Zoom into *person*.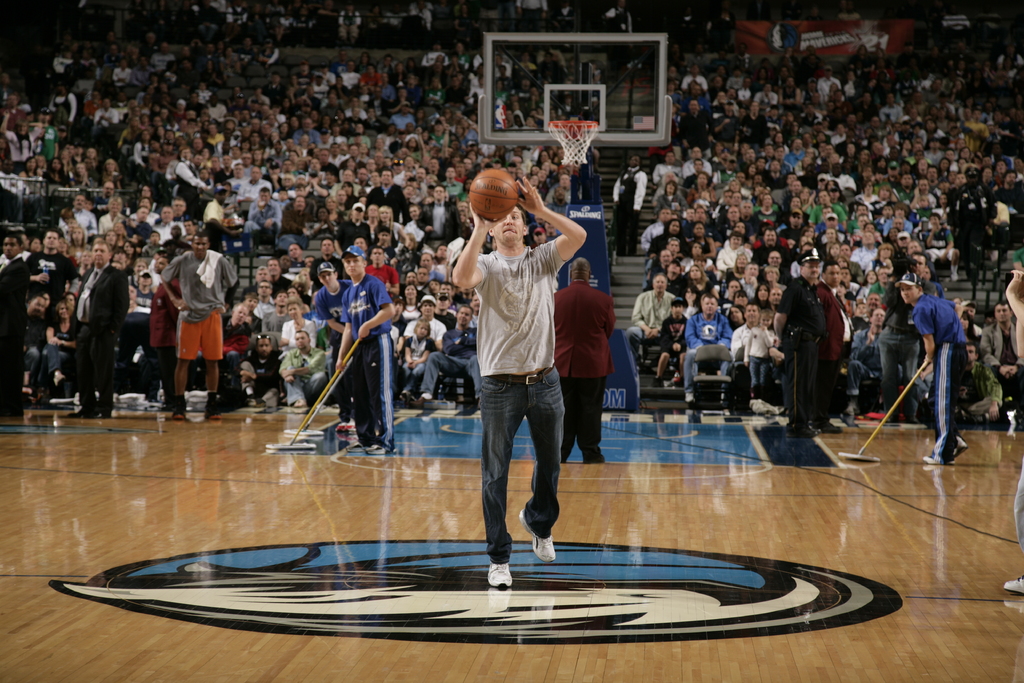
Zoom target: [205, 124, 226, 151].
